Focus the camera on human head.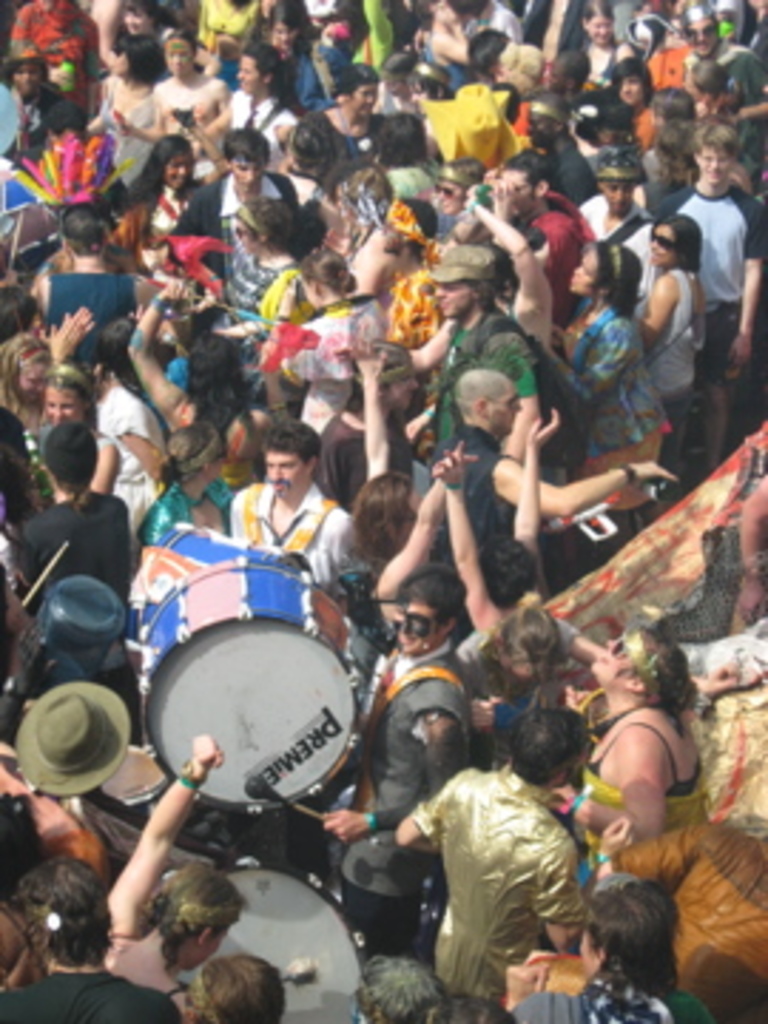
Focus region: crop(646, 216, 705, 267).
